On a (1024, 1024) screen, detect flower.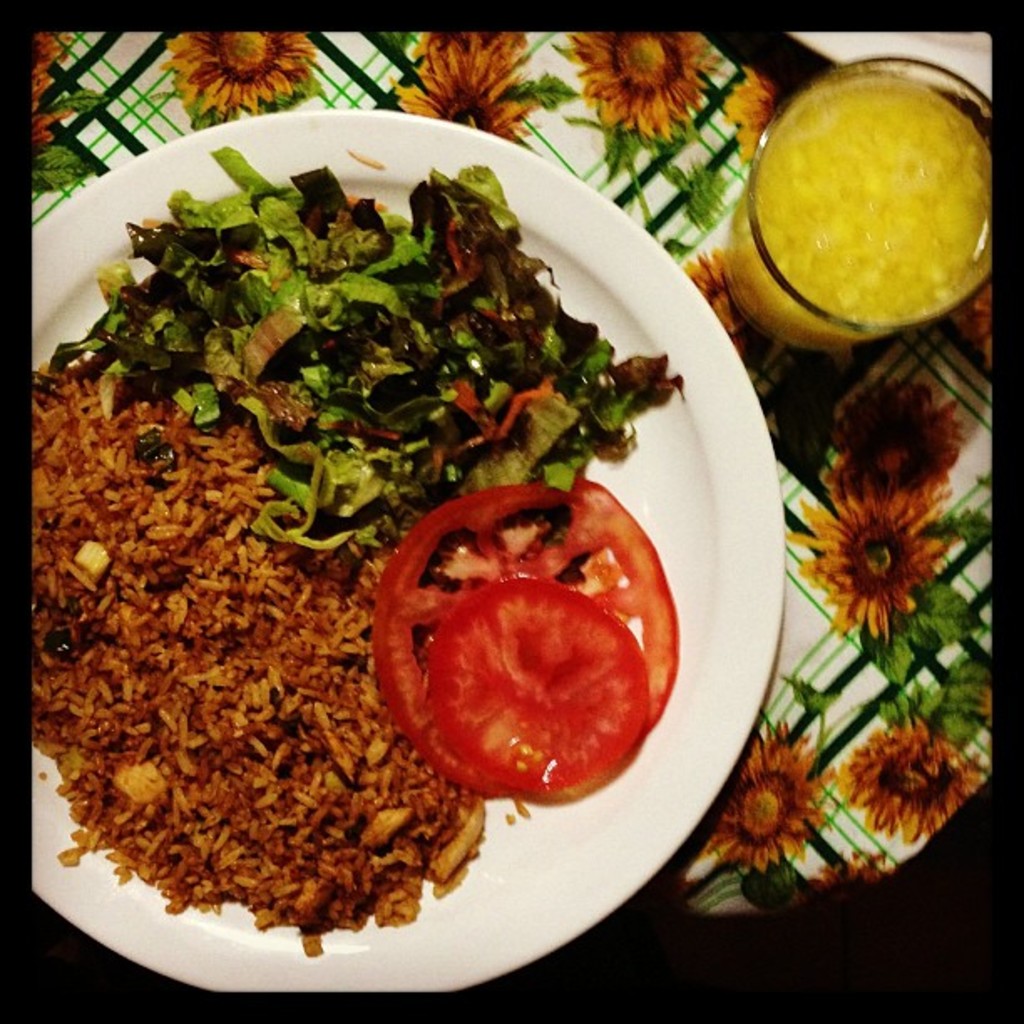
955/283/994/358.
